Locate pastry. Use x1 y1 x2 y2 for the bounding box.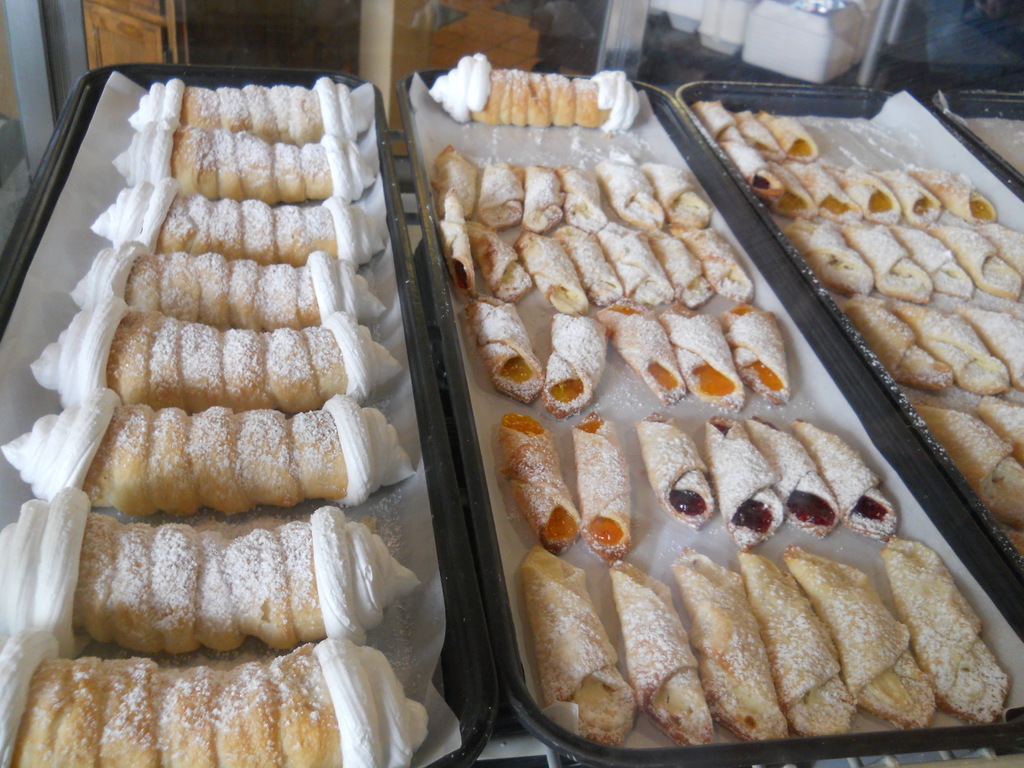
742 108 778 166.
